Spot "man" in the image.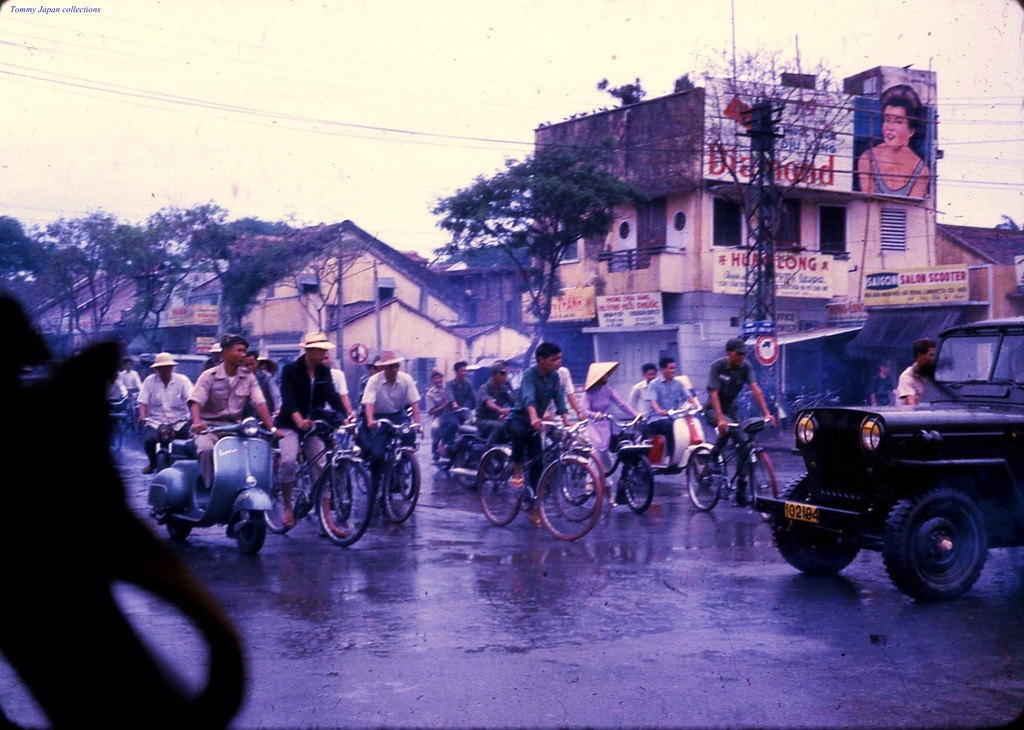
"man" found at detection(277, 328, 352, 538).
